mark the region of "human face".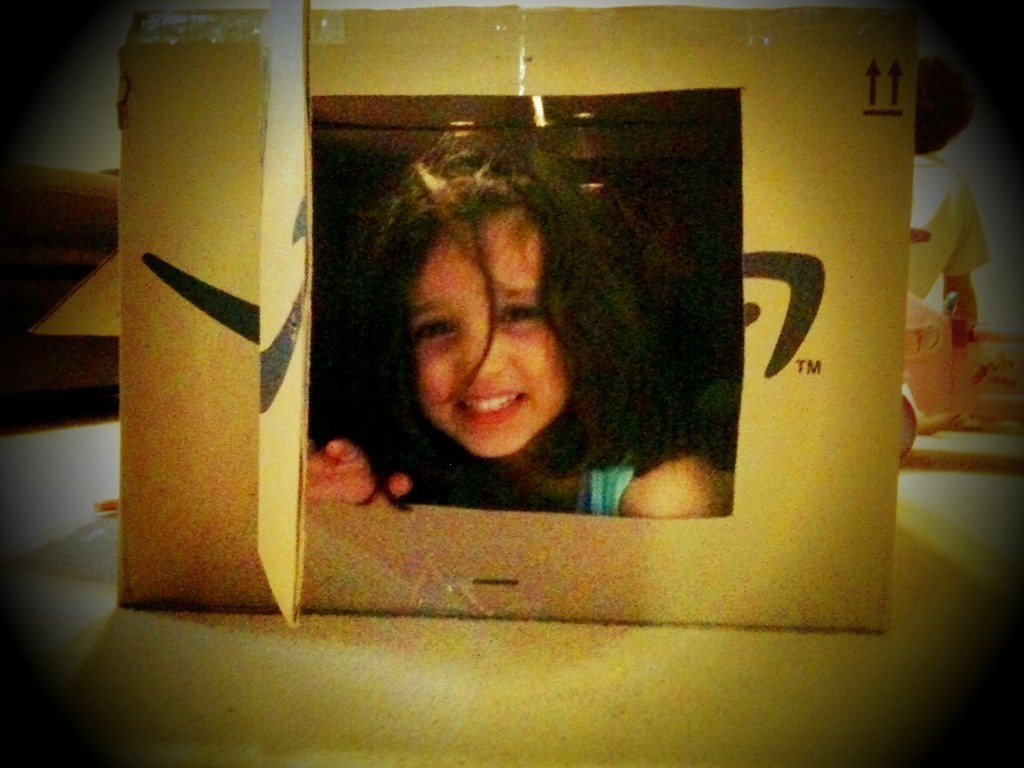
Region: {"left": 405, "top": 216, "right": 579, "bottom": 452}.
